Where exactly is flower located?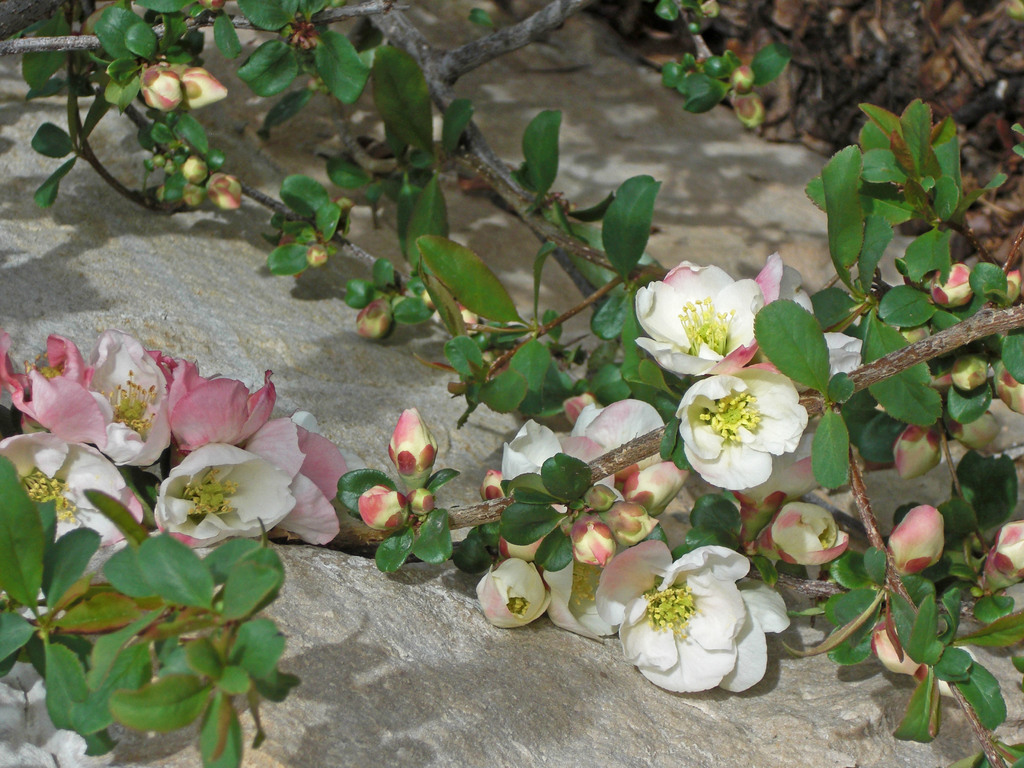
Its bounding box is detection(673, 364, 812, 494).
